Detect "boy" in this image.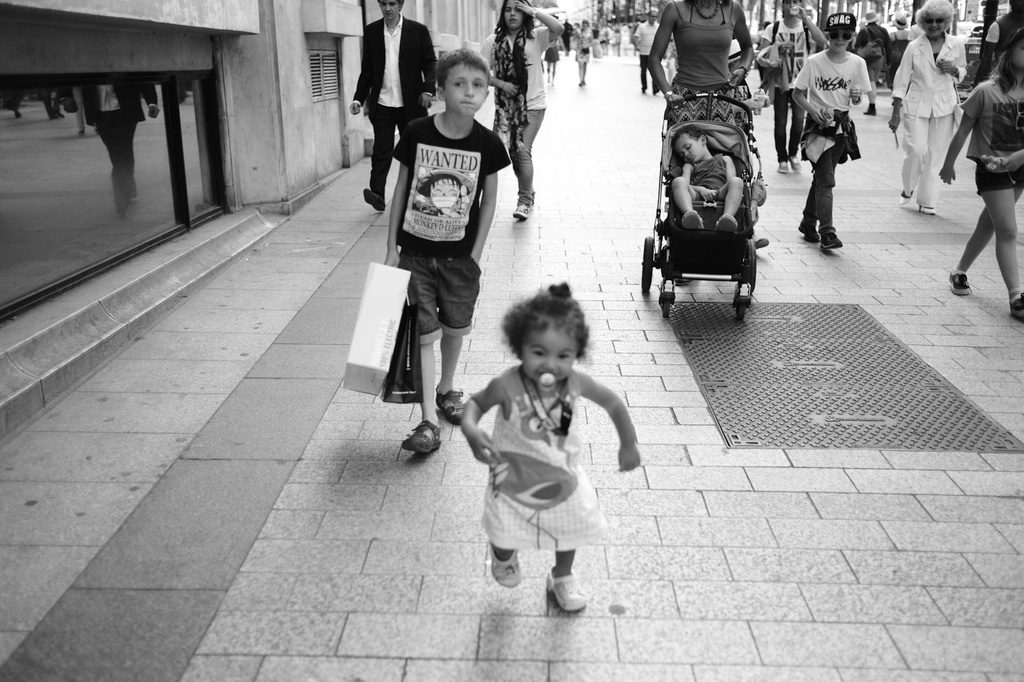
Detection: x1=463 y1=279 x2=641 y2=612.
